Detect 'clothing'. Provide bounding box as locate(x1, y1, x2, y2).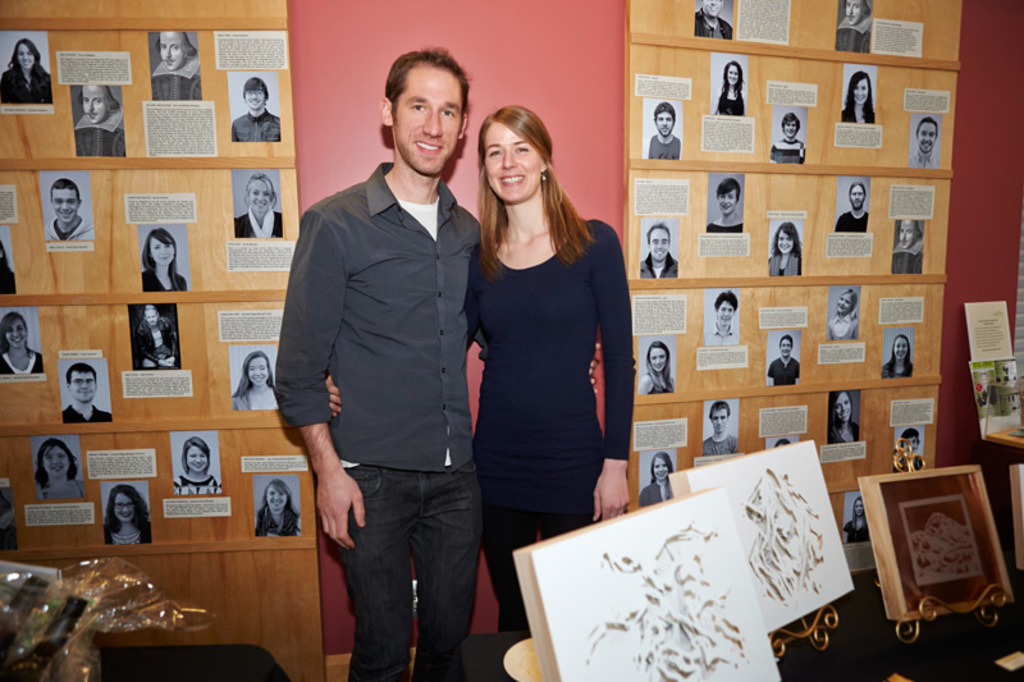
locate(767, 134, 808, 161).
